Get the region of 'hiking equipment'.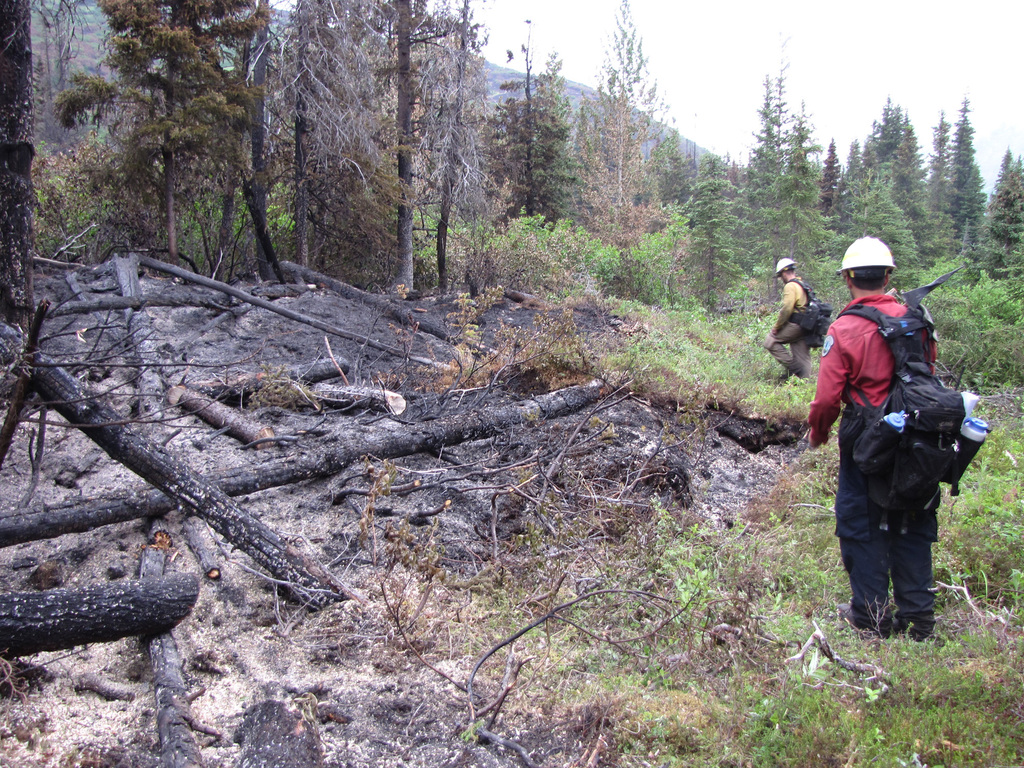
bbox=[770, 256, 797, 270].
